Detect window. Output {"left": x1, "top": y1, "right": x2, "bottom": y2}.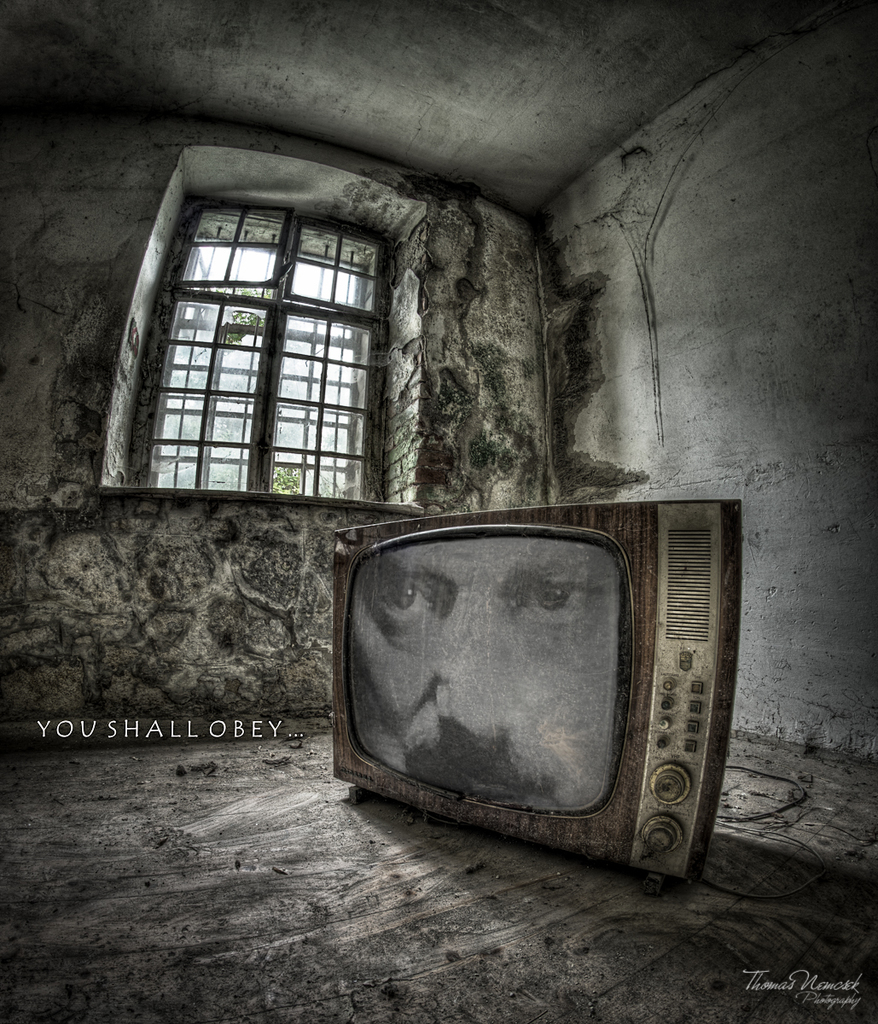
{"left": 153, "top": 148, "right": 422, "bottom": 499}.
